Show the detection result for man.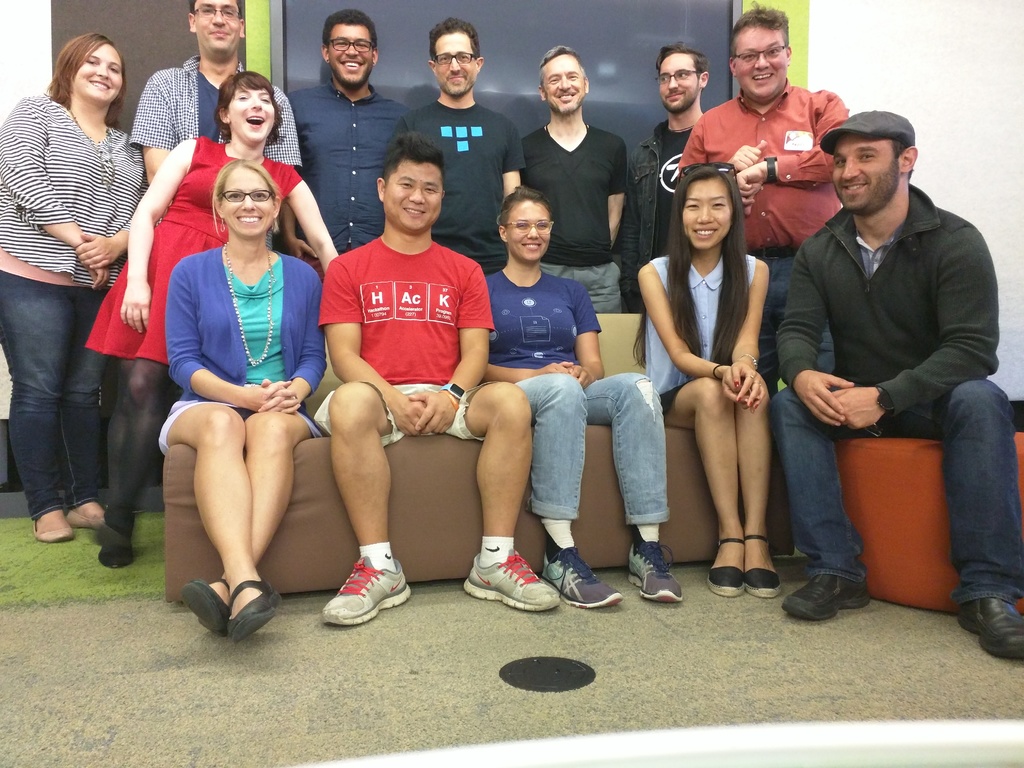
(x1=311, y1=130, x2=559, y2=623).
